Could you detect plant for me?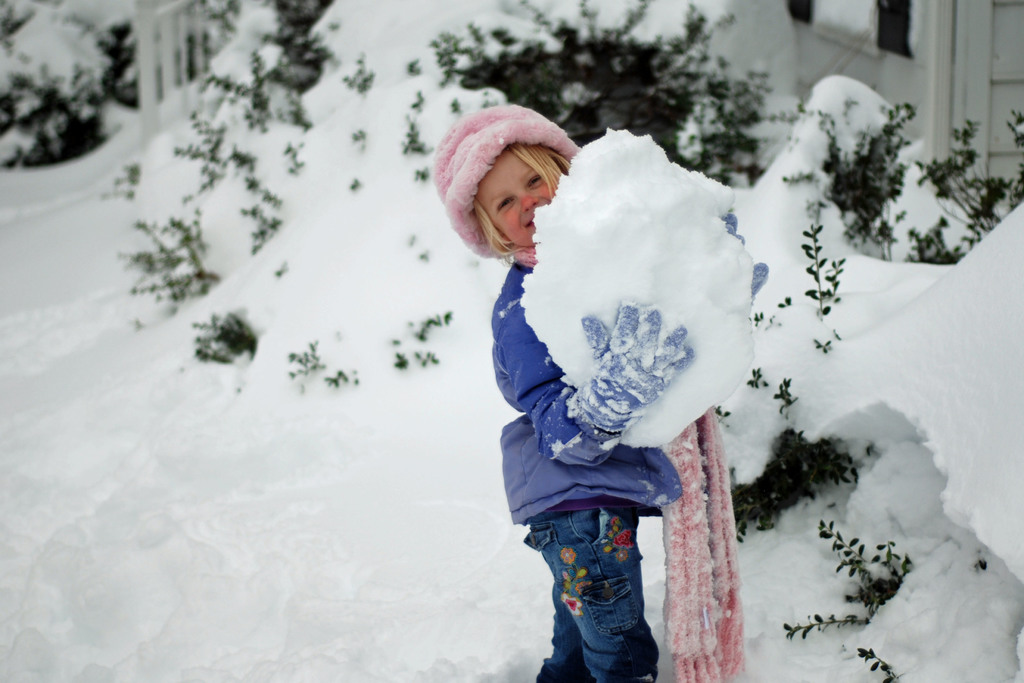
Detection result: left=767, top=378, right=798, bottom=413.
